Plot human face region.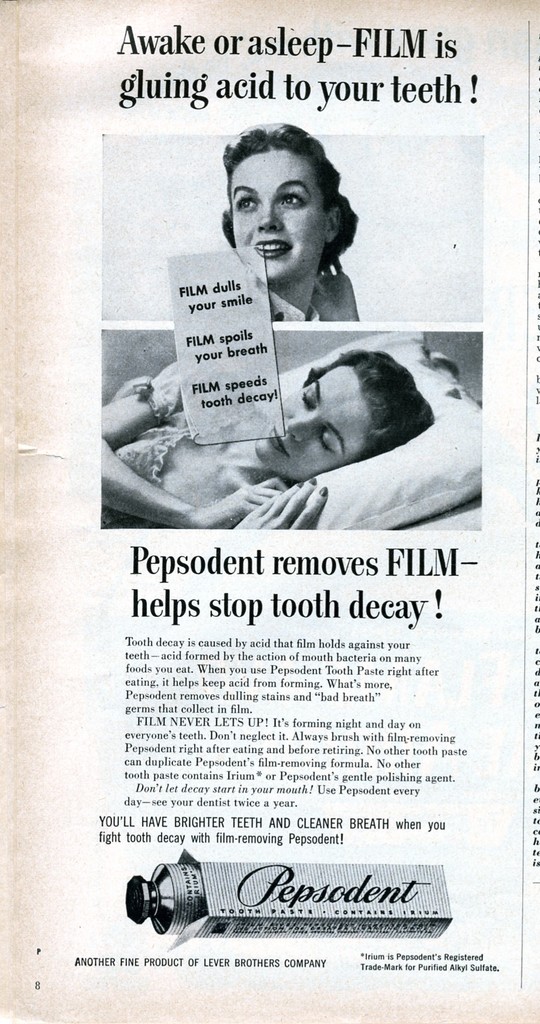
Plotted at 231, 147, 329, 287.
